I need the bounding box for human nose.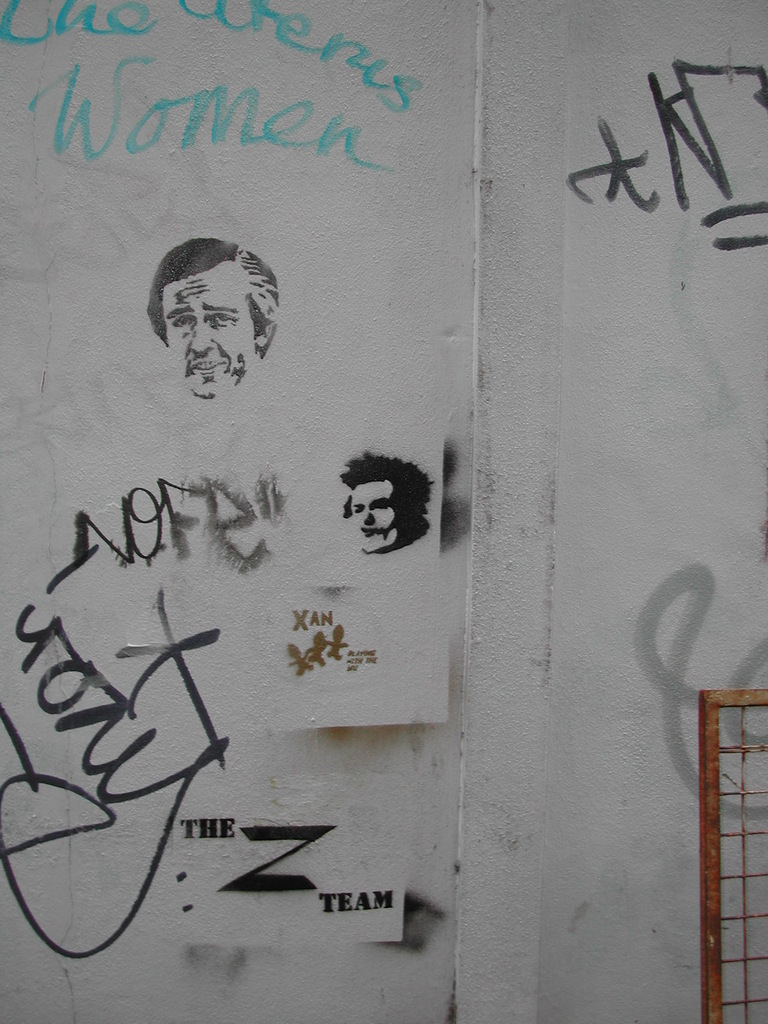
Here it is: select_region(191, 324, 216, 356).
